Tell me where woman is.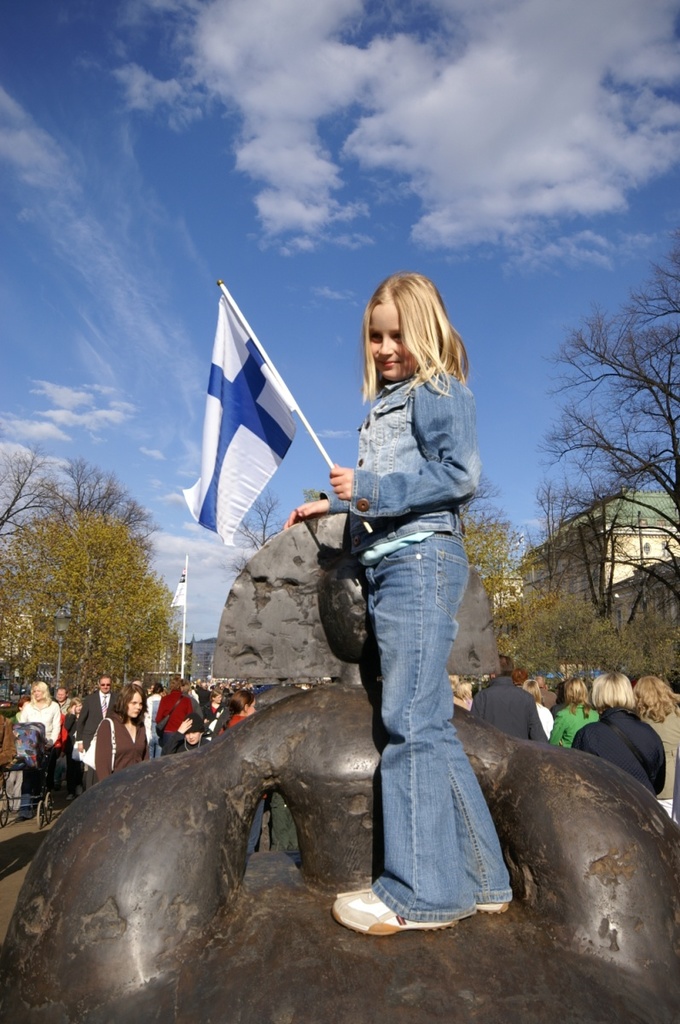
woman is at (90, 680, 151, 790).
